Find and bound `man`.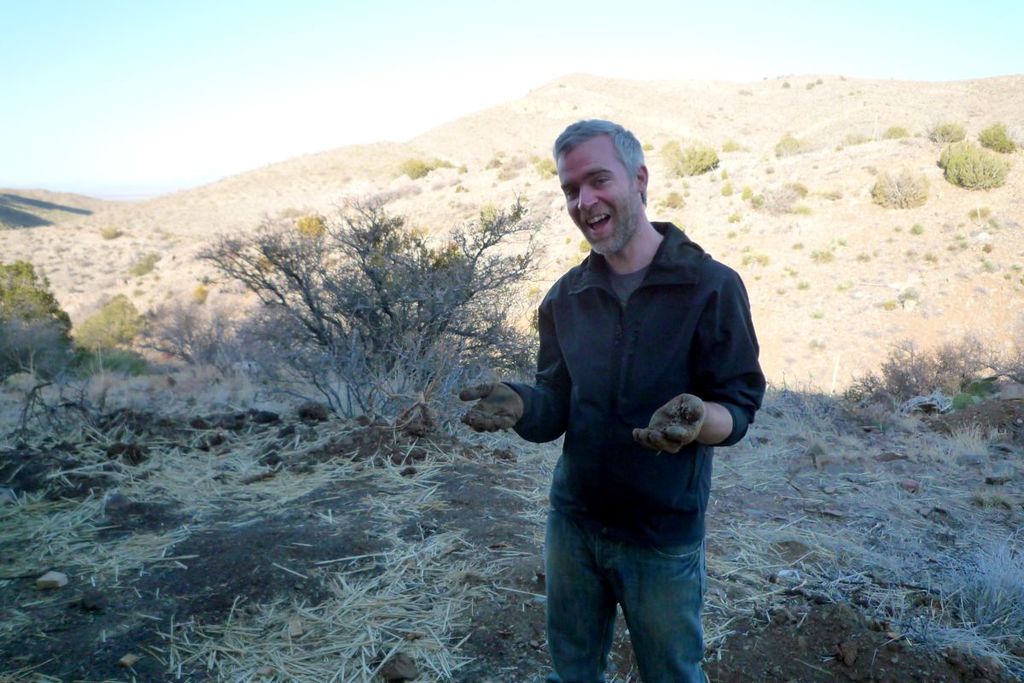
Bound: [left=455, top=125, right=780, bottom=680].
